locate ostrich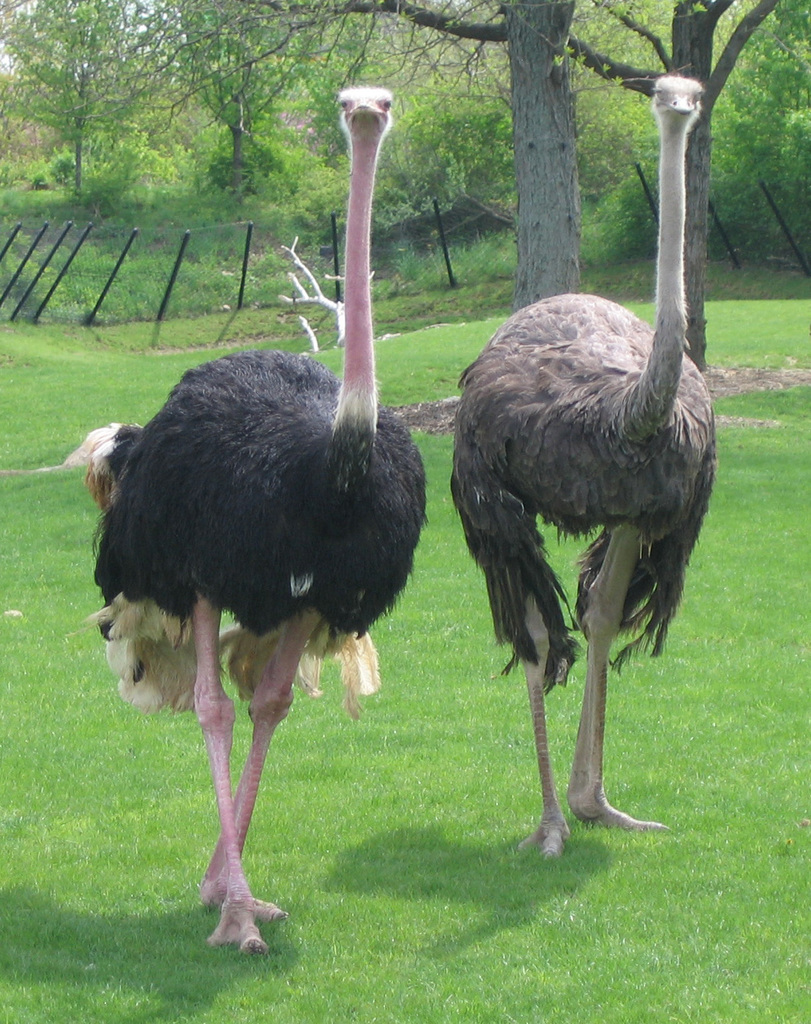
446/72/710/866
